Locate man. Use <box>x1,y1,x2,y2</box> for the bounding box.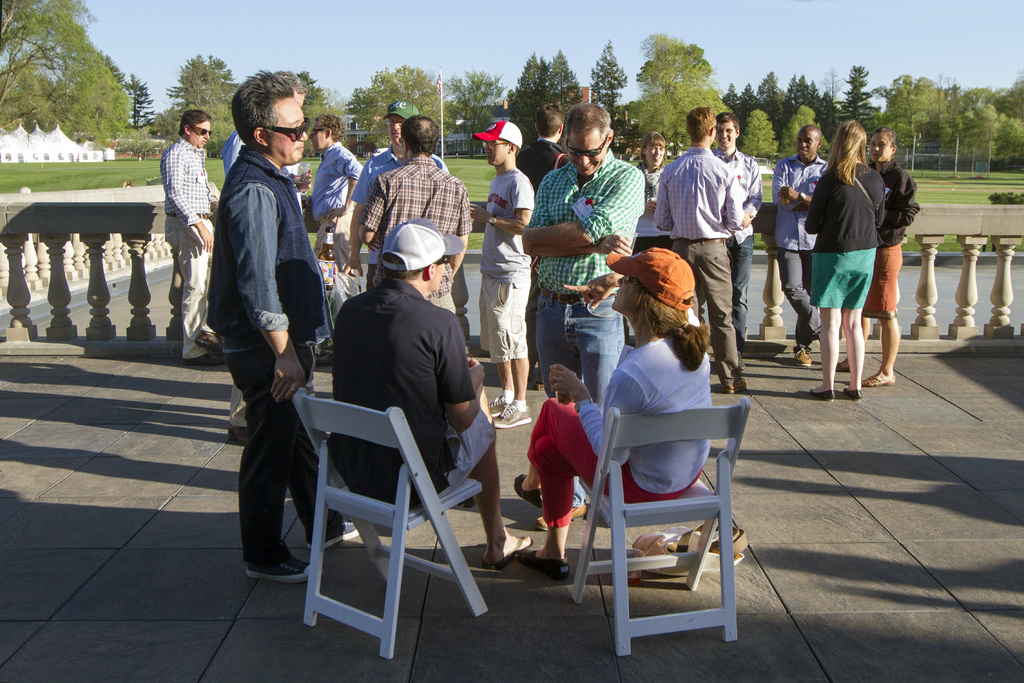
<box>771,124,822,362</box>.
